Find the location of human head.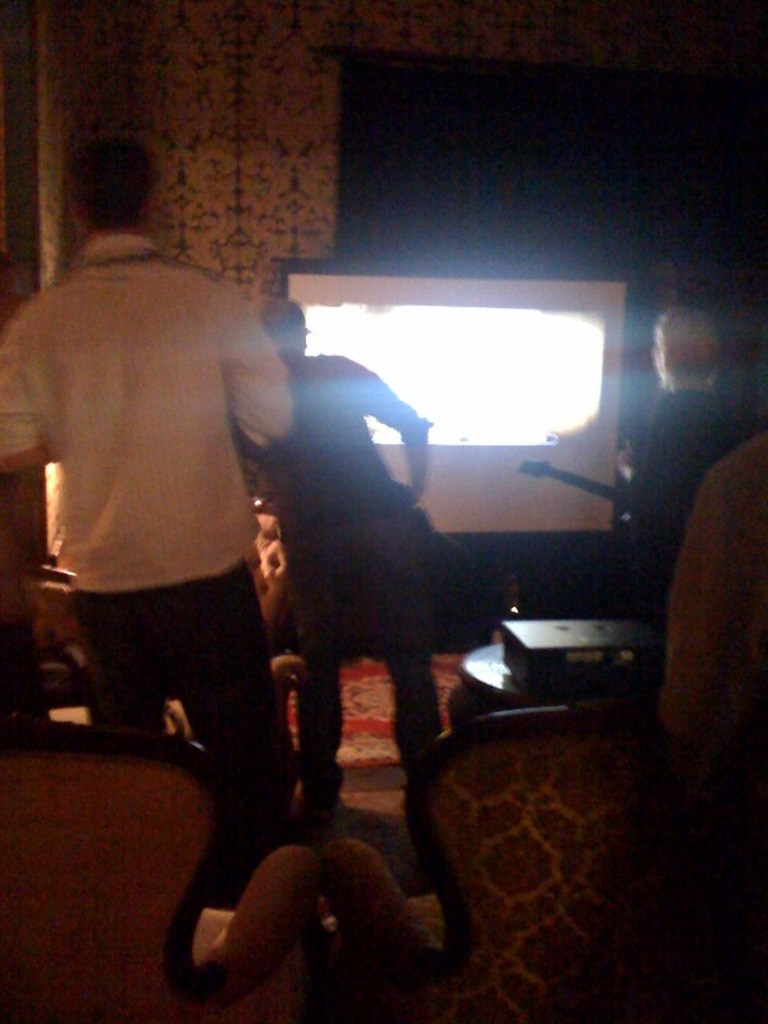
Location: (253, 297, 311, 360).
